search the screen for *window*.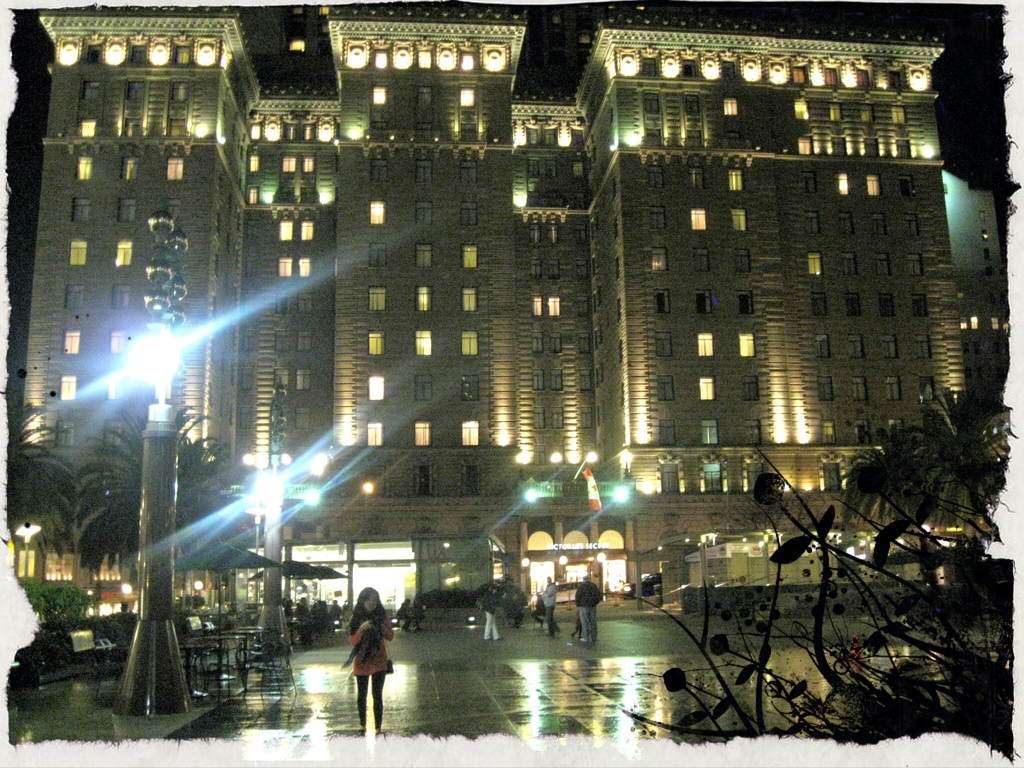
Found at (left=460, top=374, right=480, bottom=401).
